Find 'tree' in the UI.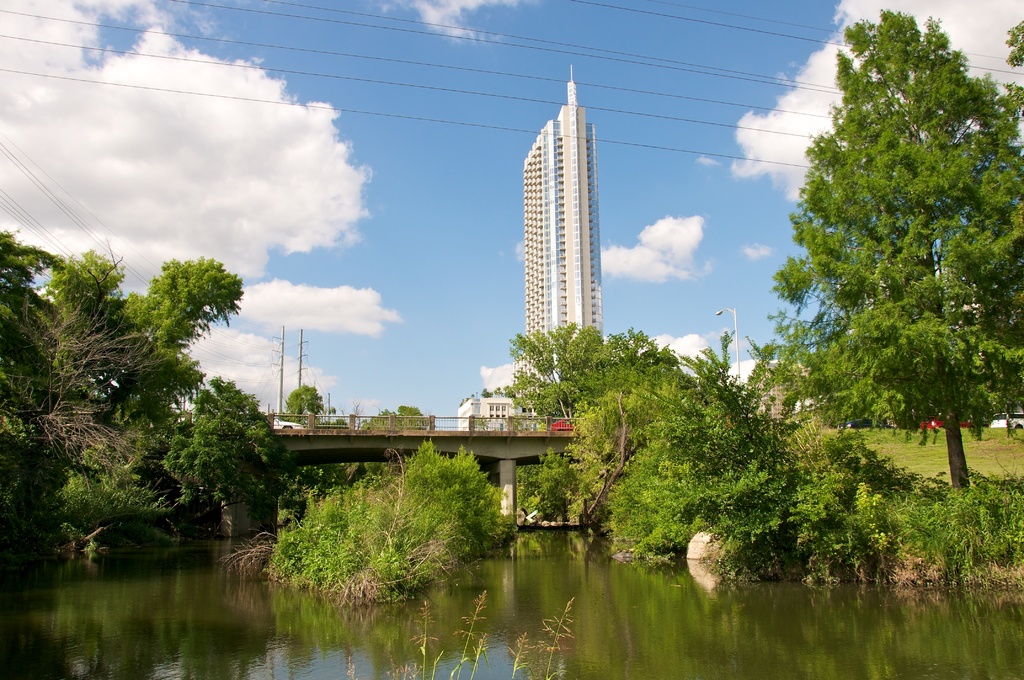
UI element at [left=777, top=20, right=1008, bottom=496].
